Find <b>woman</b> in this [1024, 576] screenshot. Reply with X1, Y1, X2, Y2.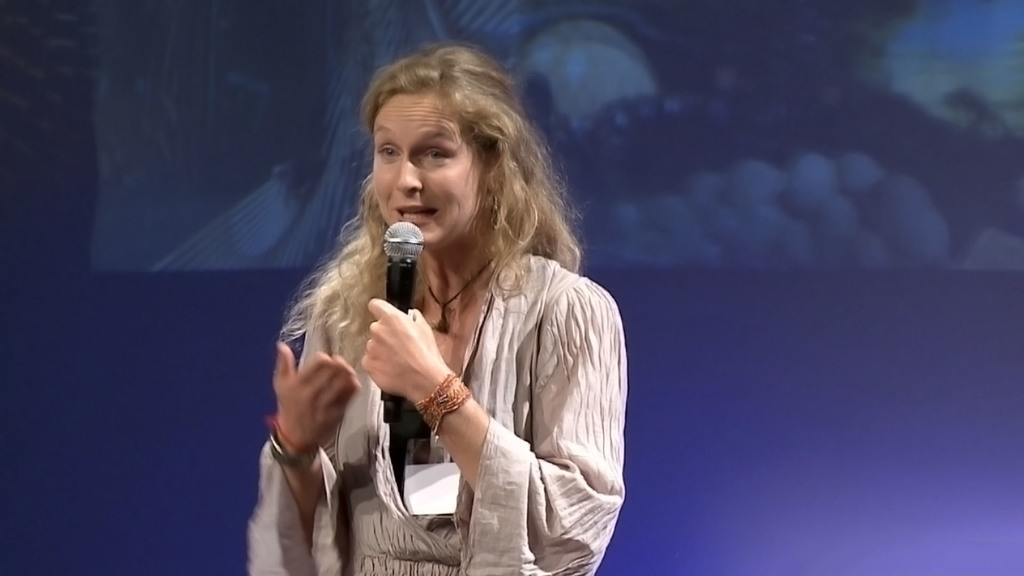
266, 59, 637, 570.
